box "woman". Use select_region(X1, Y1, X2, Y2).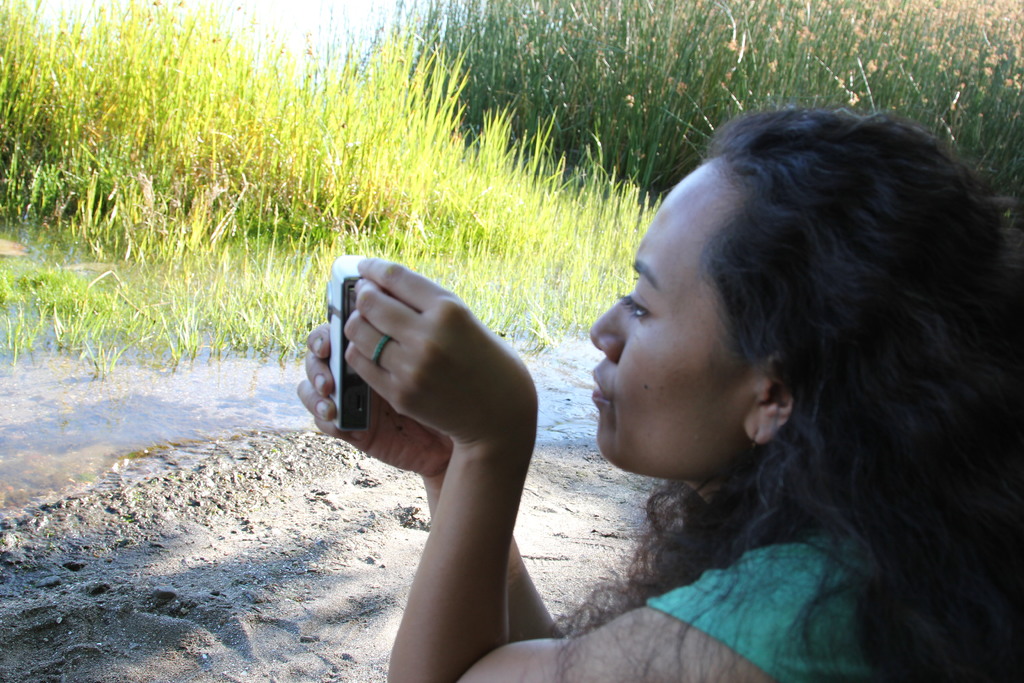
select_region(294, 114, 1023, 682).
